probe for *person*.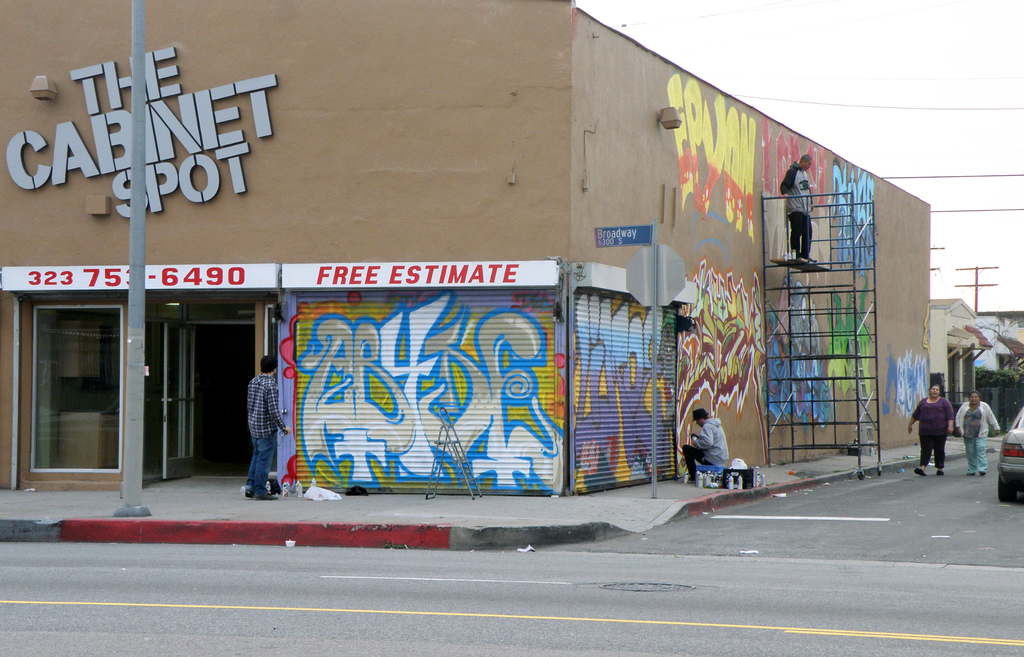
Probe result: 230, 348, 278, 496.
